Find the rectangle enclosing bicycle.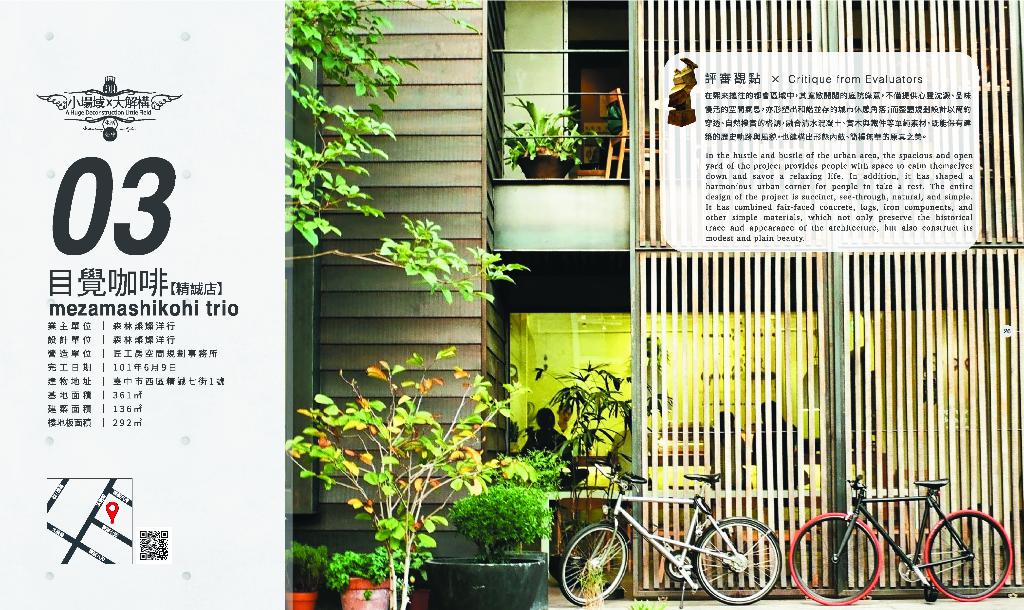
x1=790, y1=472, x2=1012, y2=605.
